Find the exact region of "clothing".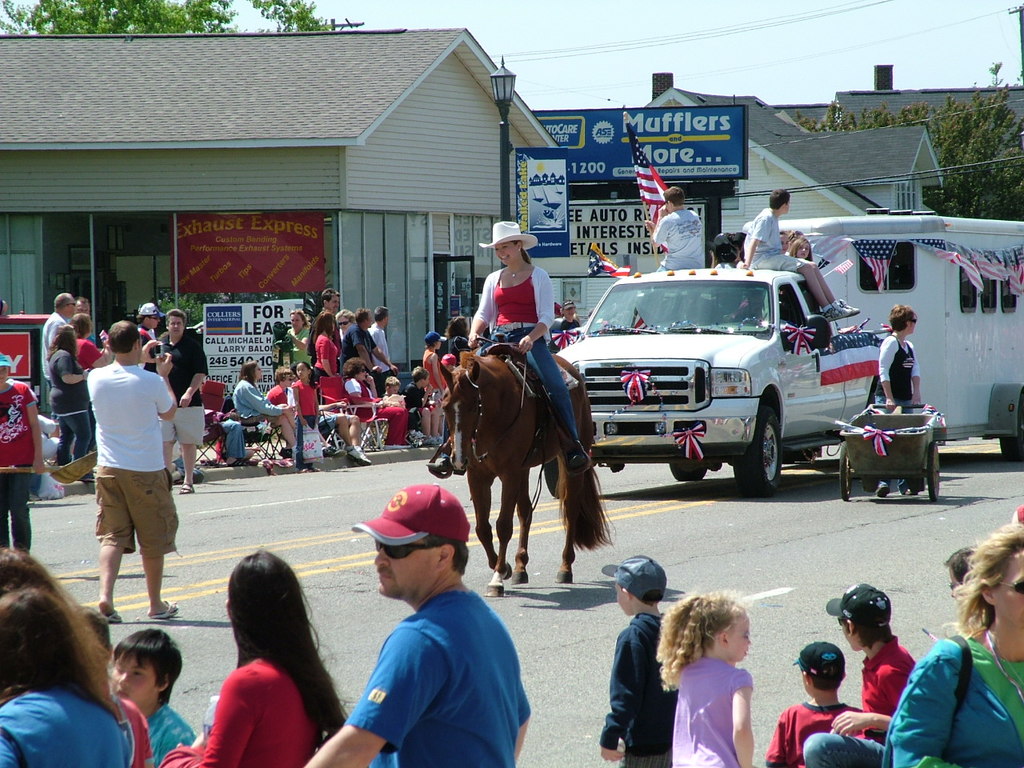
Exact region: region(47, 315, 65, 422).
